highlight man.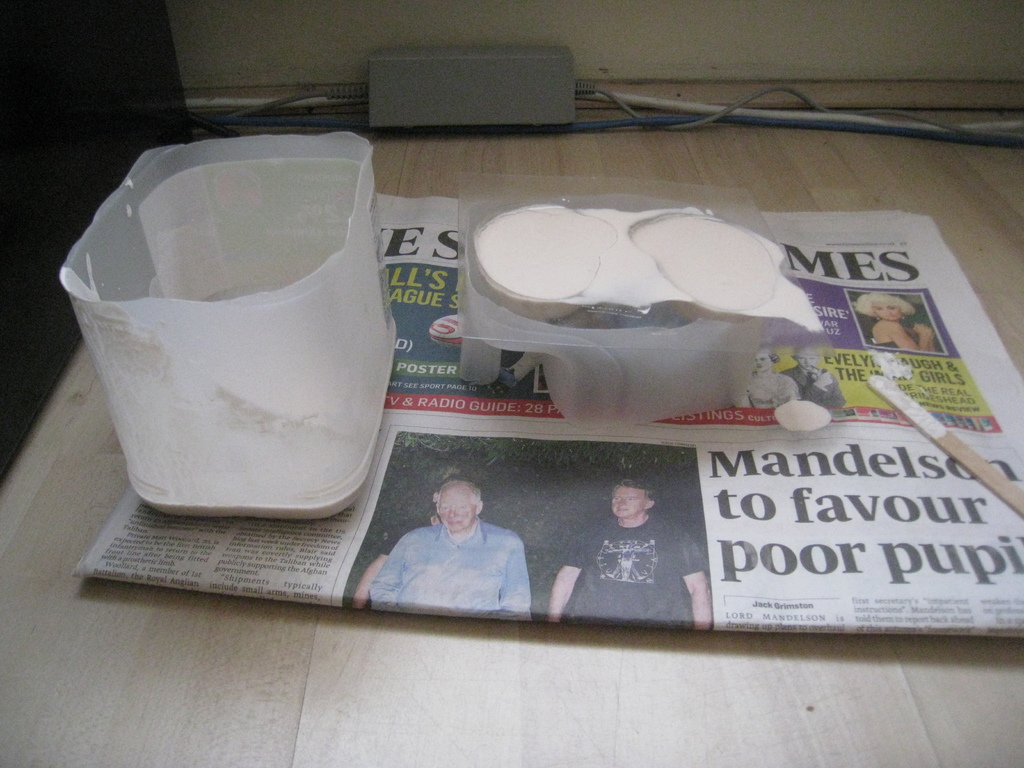
Highlighted region: (371,479,527,620).
